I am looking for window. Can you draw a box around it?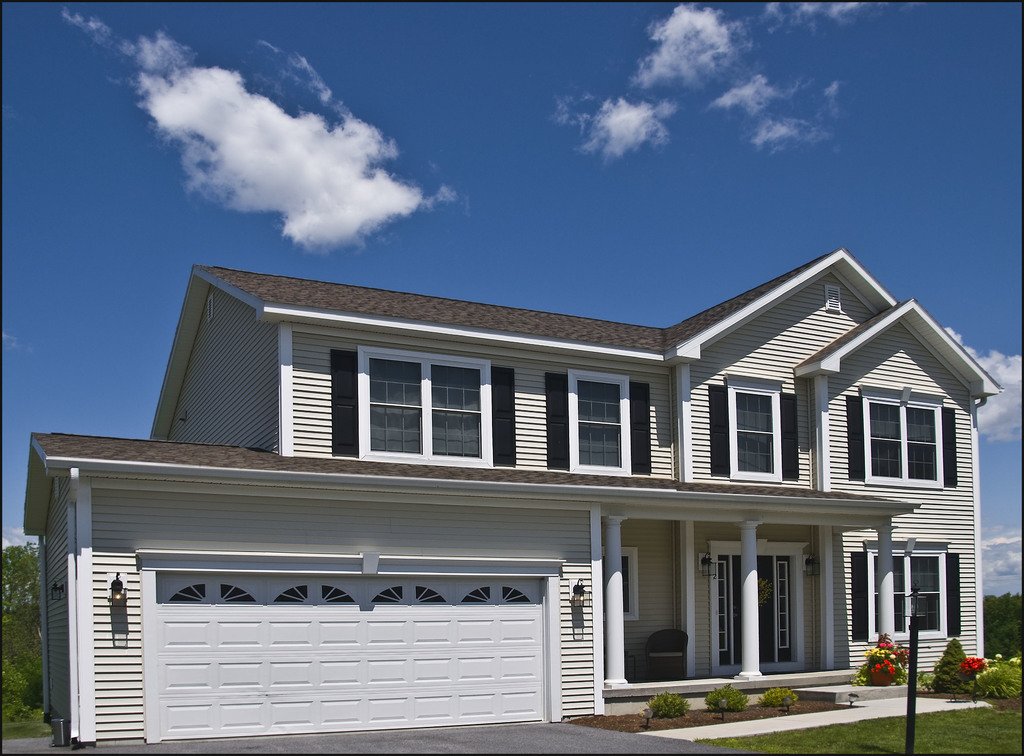
Sure, the bounding box is BBox(328, 354, 499, 471).
